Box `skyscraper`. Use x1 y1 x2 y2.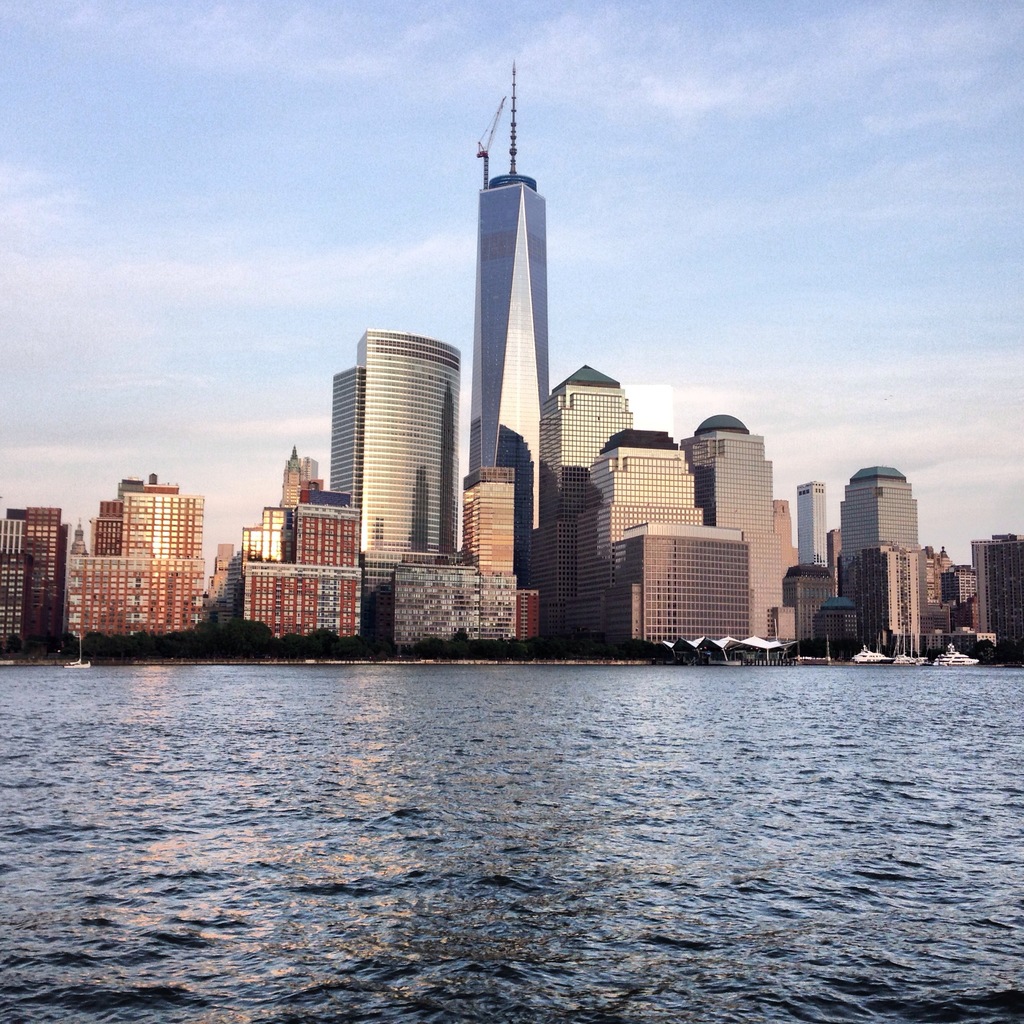
67 482 212 671.
